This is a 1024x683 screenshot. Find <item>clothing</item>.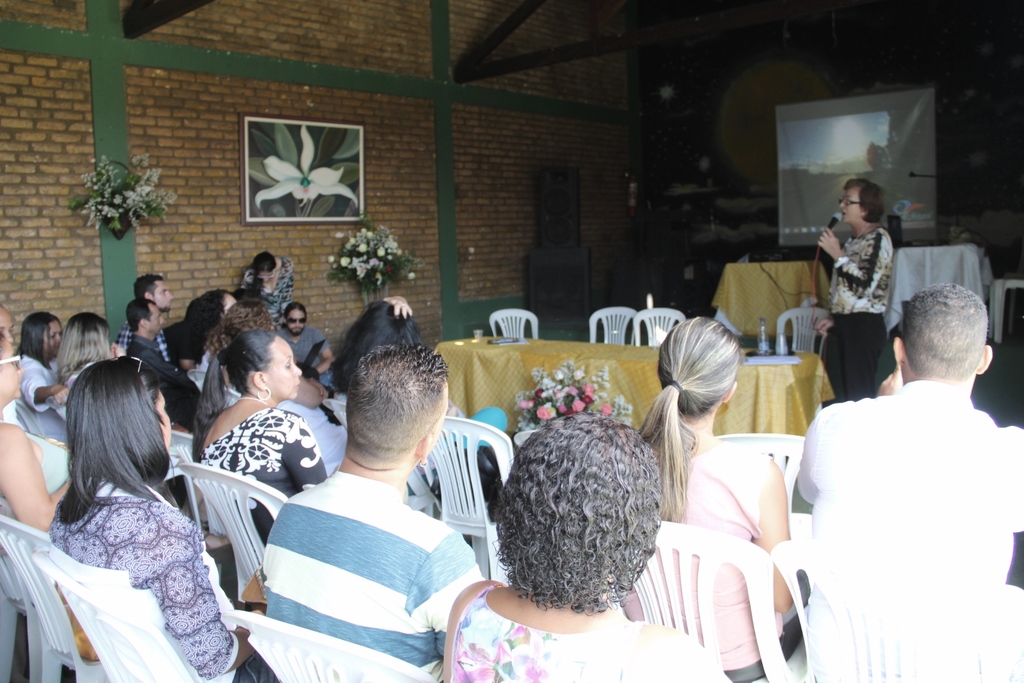
Bounding box: {"left": 0, "top": 407, "right": 72, "bottom": 534}.
